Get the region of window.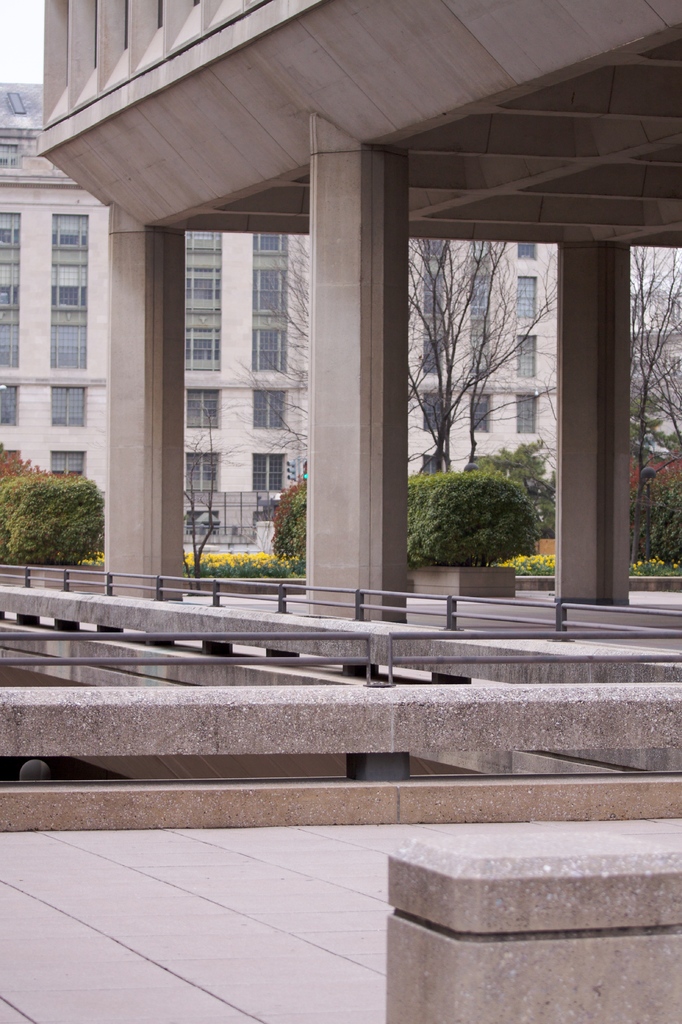
[x1=418, y1=242, x2=445, y2=258].
